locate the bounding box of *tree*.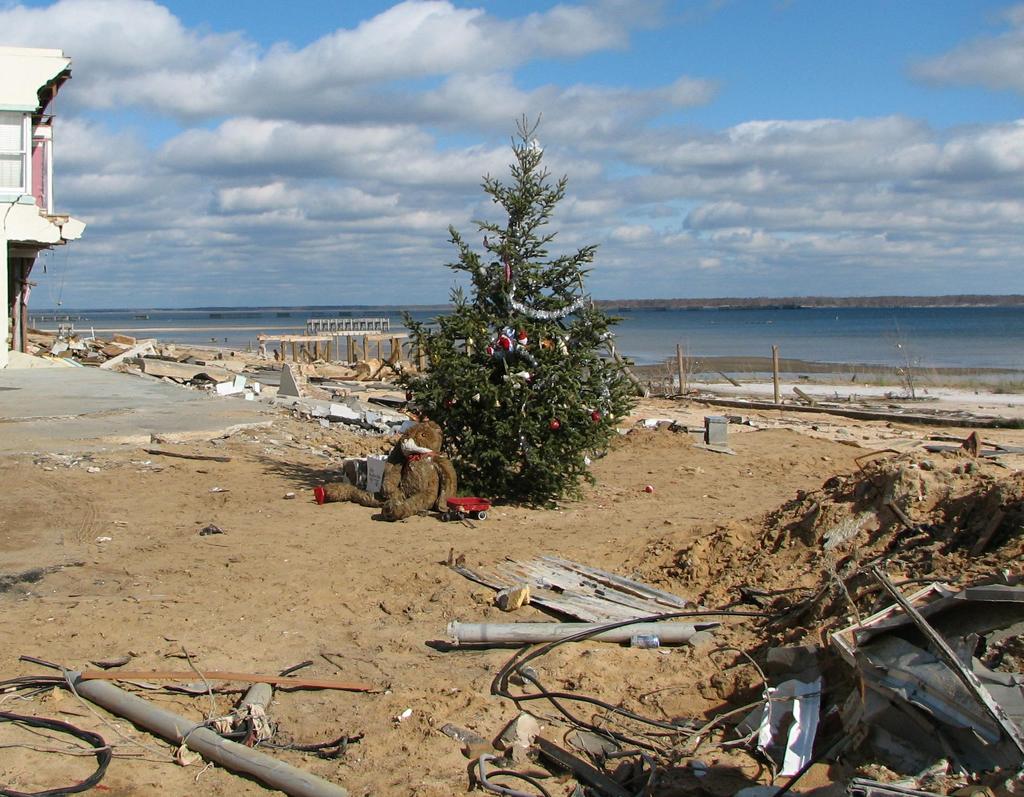
Bounding box: (x1=383, y1=110, x2=646, y2=508).
